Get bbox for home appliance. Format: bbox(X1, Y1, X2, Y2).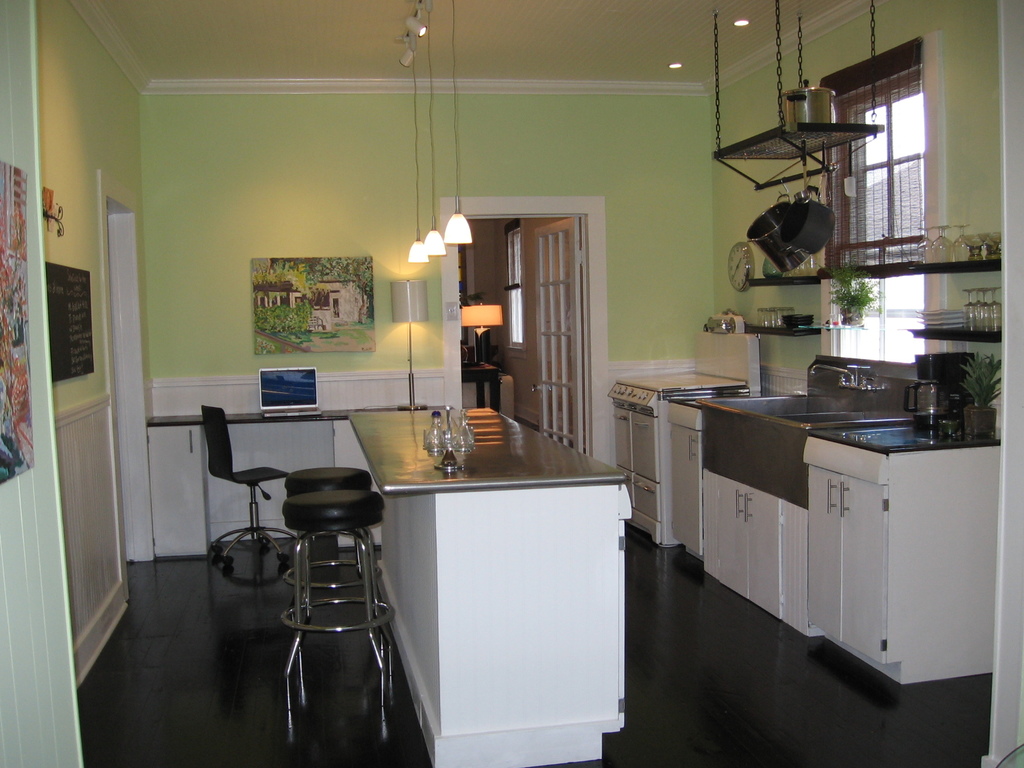
bbox(666, 397, 703, 563).
